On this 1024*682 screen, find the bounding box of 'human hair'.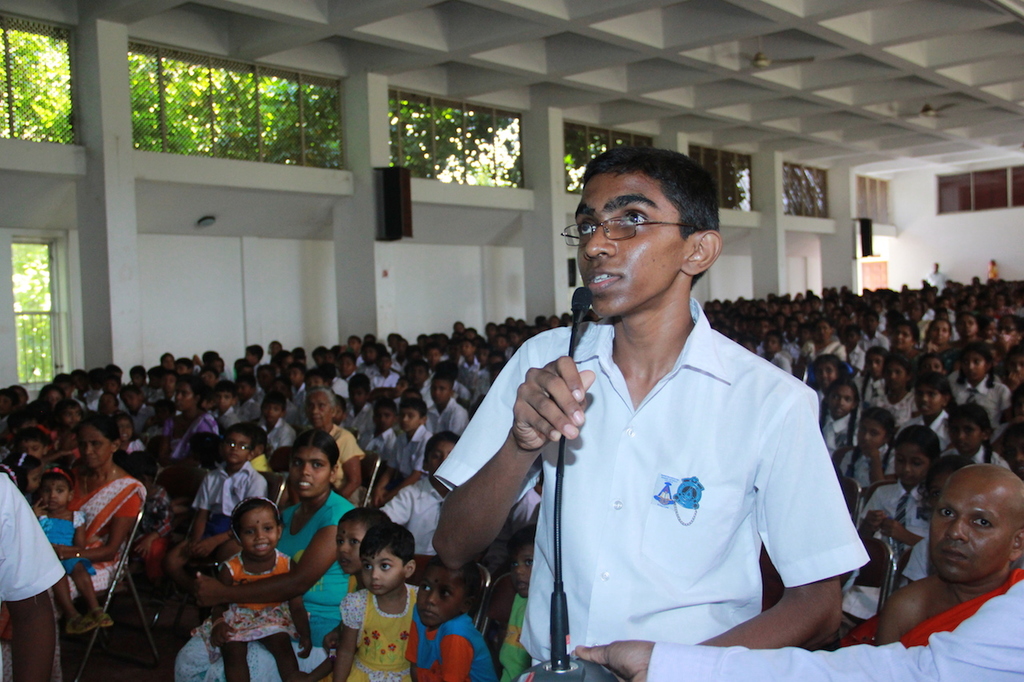
Bounding box: l=184, t=432, r=224, b=469.
